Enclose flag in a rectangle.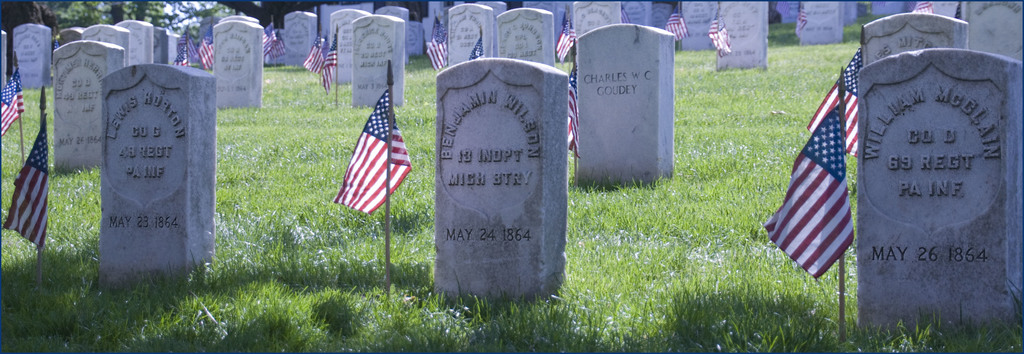
[left=842, top=43, right=857, bottom=158].
